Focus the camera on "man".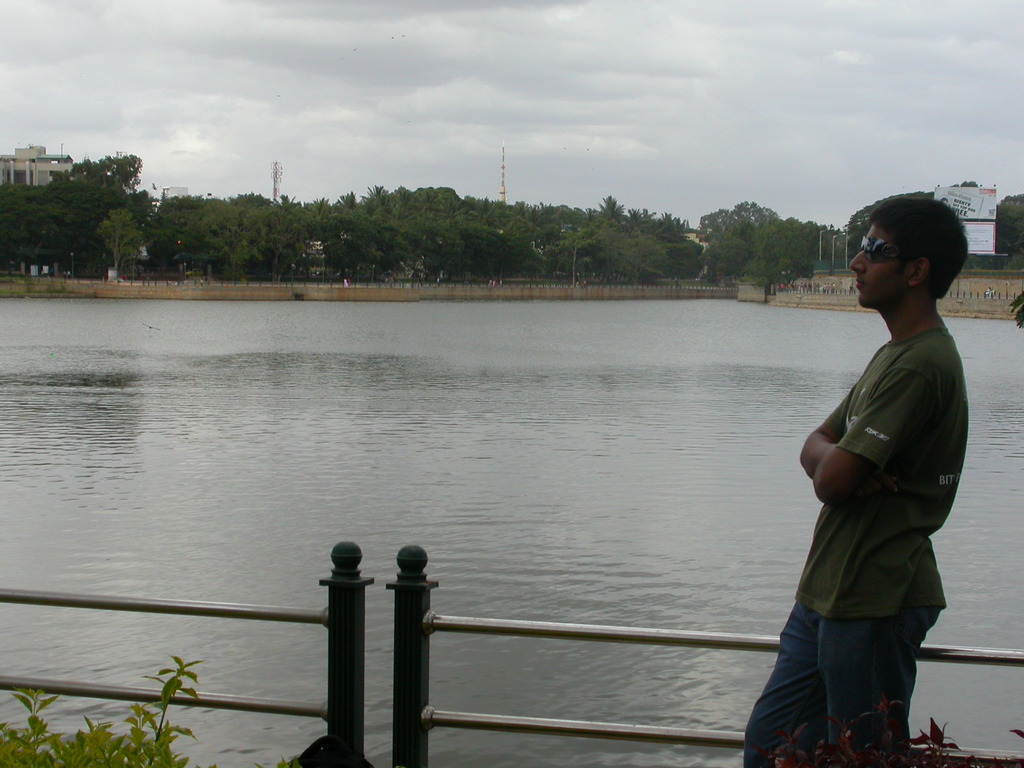
Focus region: [x1=772, y1=193, x2=974, y2=749].
